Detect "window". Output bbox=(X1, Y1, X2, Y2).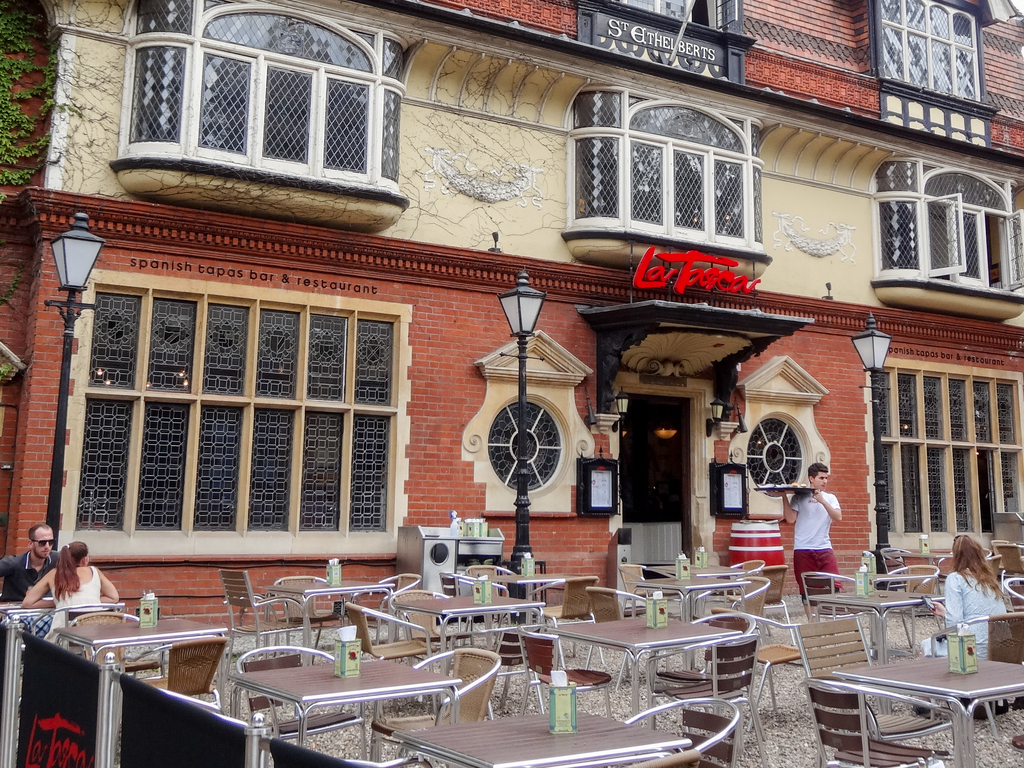
bbox=(144, 0, 403, 220).
